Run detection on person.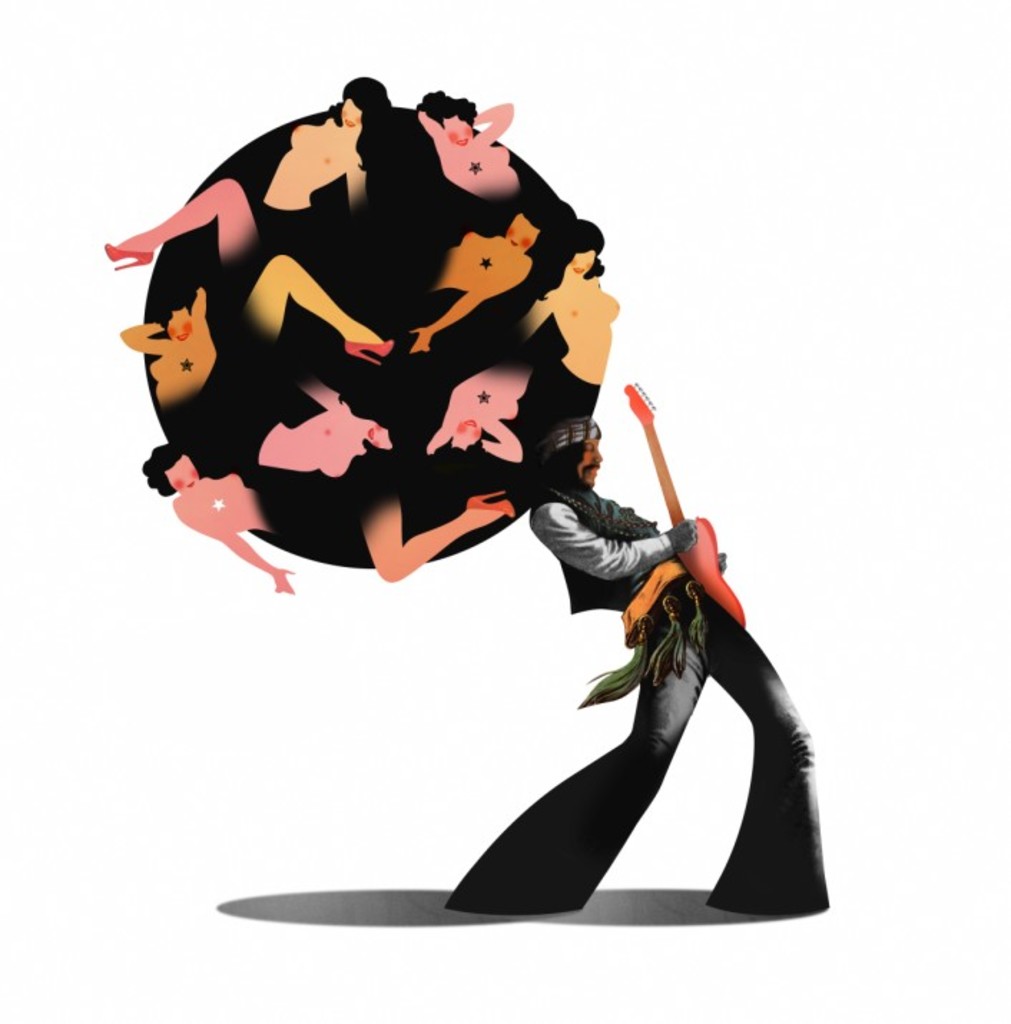
Result: <region>408, 209, 550, 358</region>.
